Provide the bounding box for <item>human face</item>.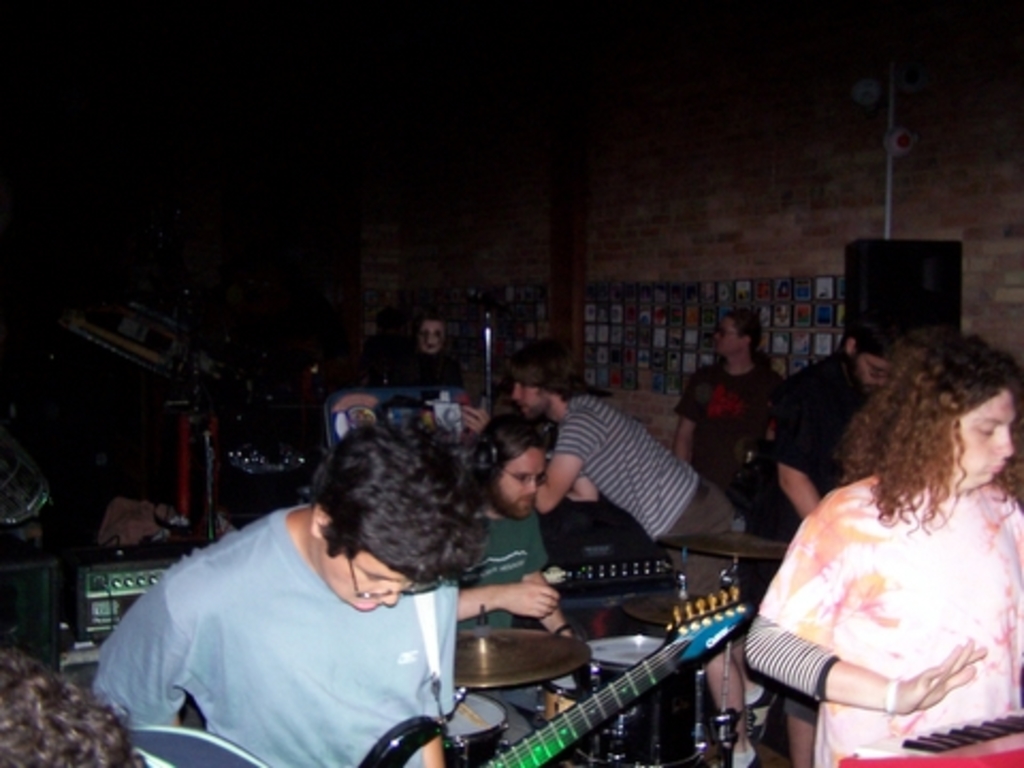
bbox=(849, 356, 887, 395).
